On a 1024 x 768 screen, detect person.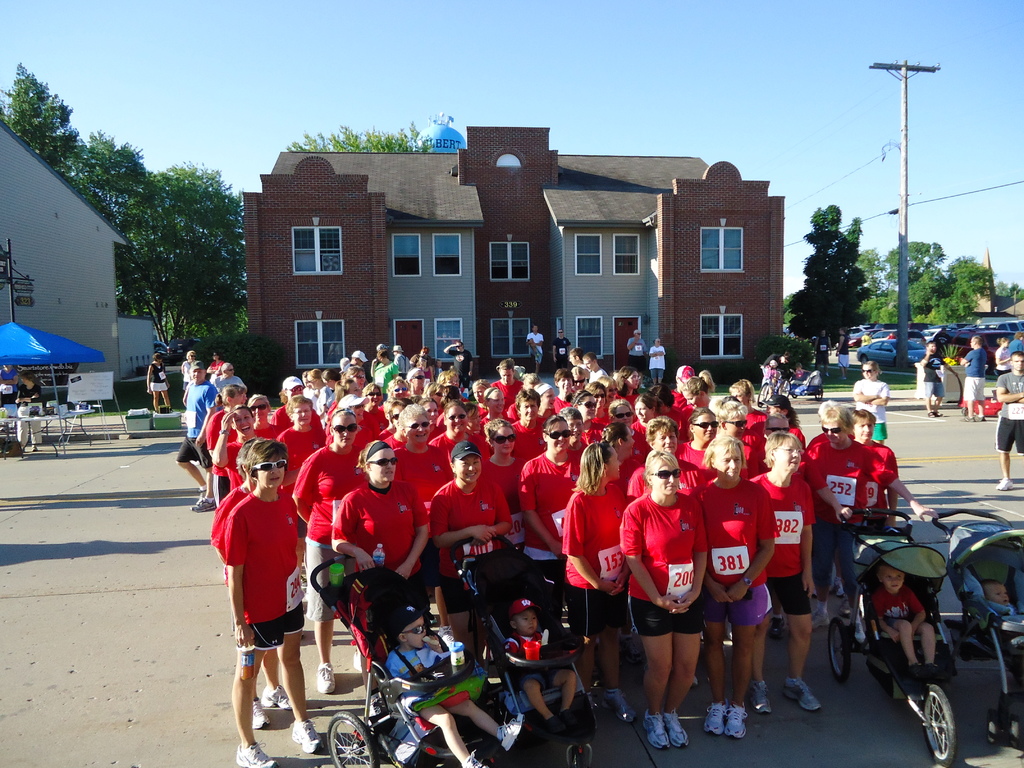
bbox=(700, 439, 780, 734).
